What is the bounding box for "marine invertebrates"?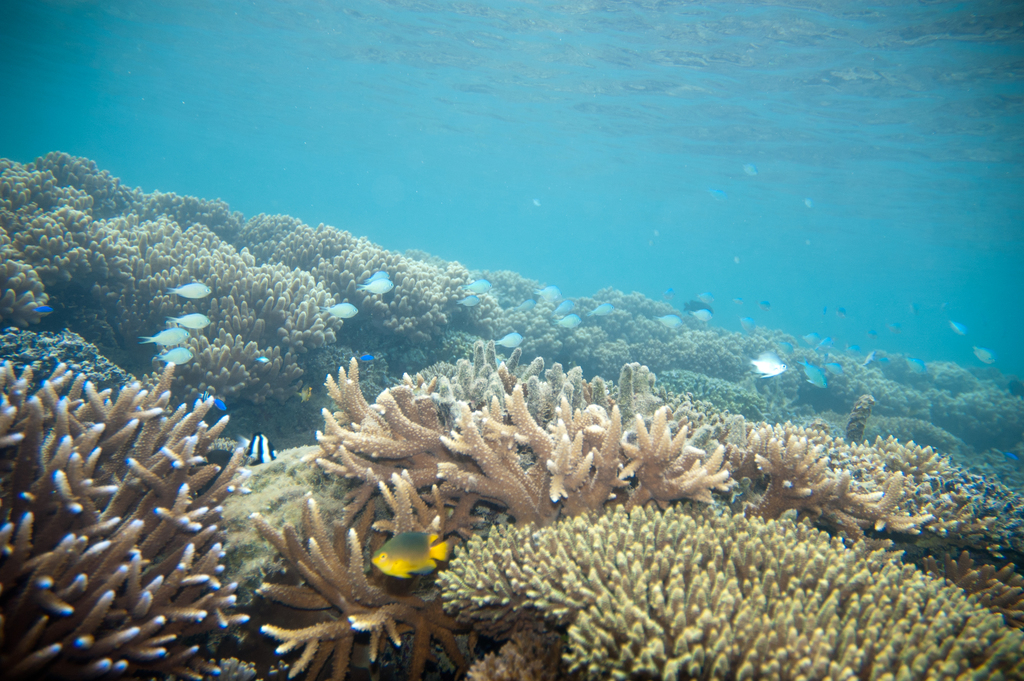
<bbox>952, 364, 1023, 461</bbox>.
